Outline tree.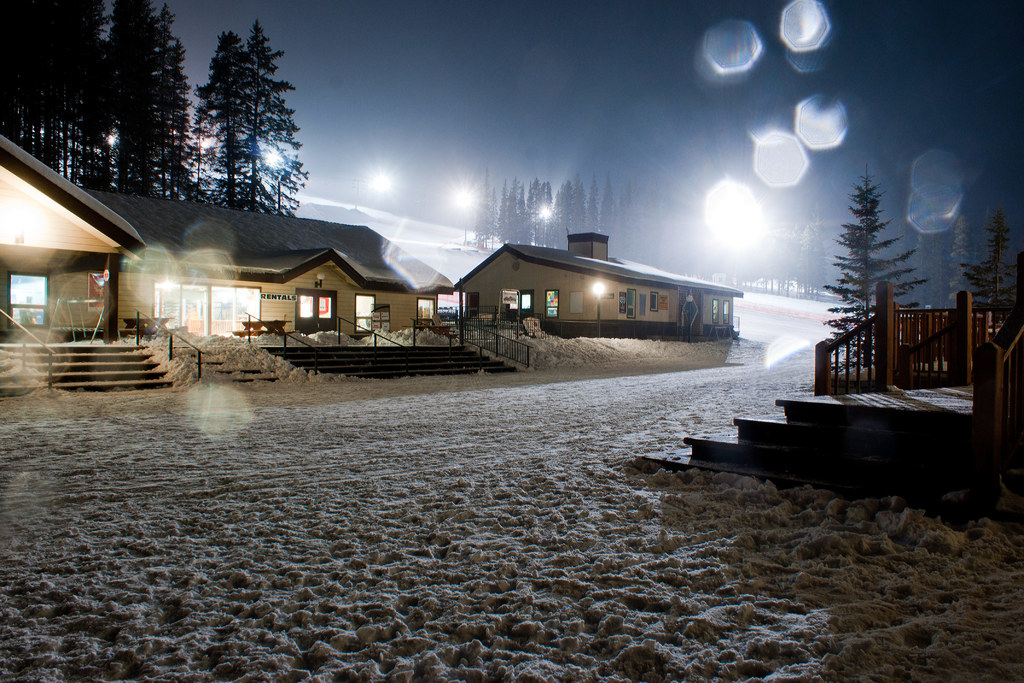
Outline: box=[180, 26, 302, 219].
